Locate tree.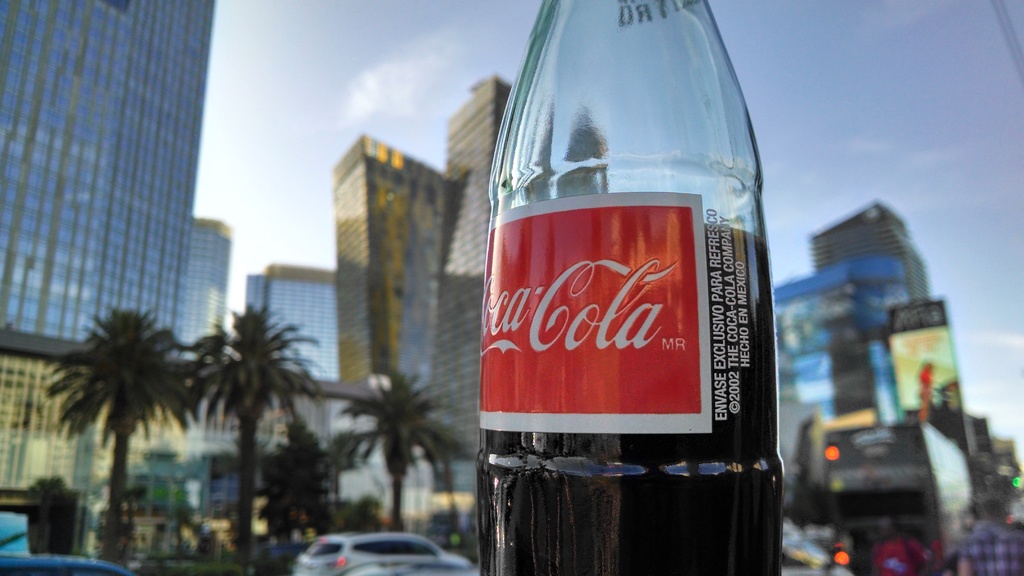
Bounding box: <box>257,408,356,557</box>.
